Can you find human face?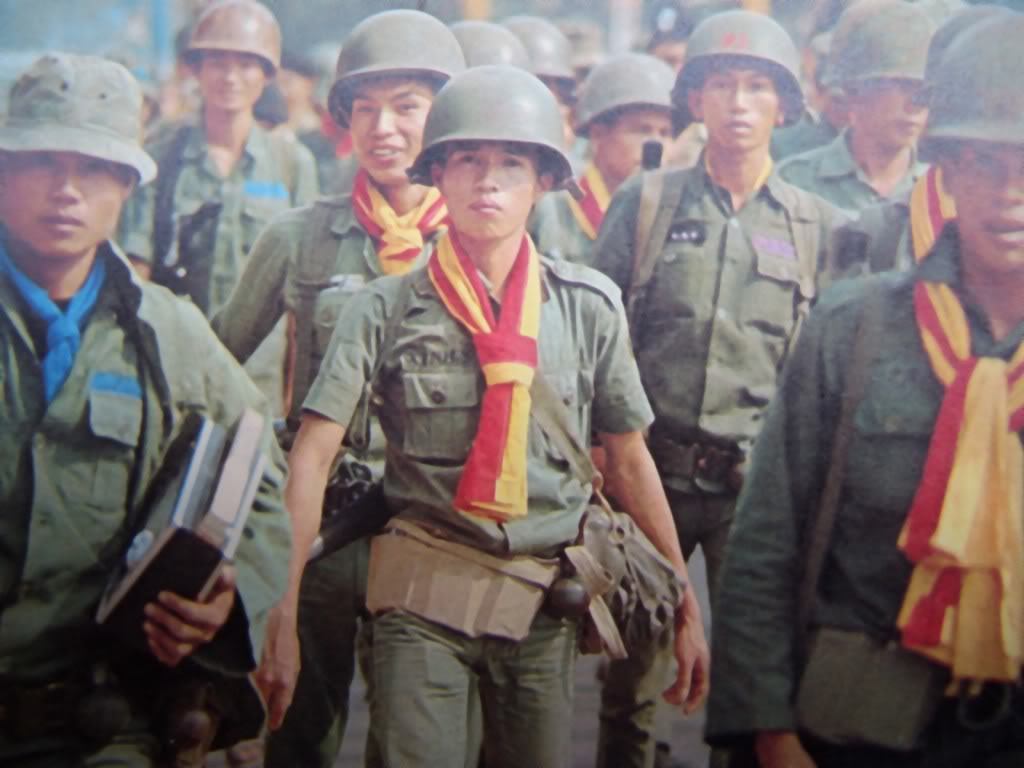
Yes, bounding box: bbox=[350, 80, 432, 177].
